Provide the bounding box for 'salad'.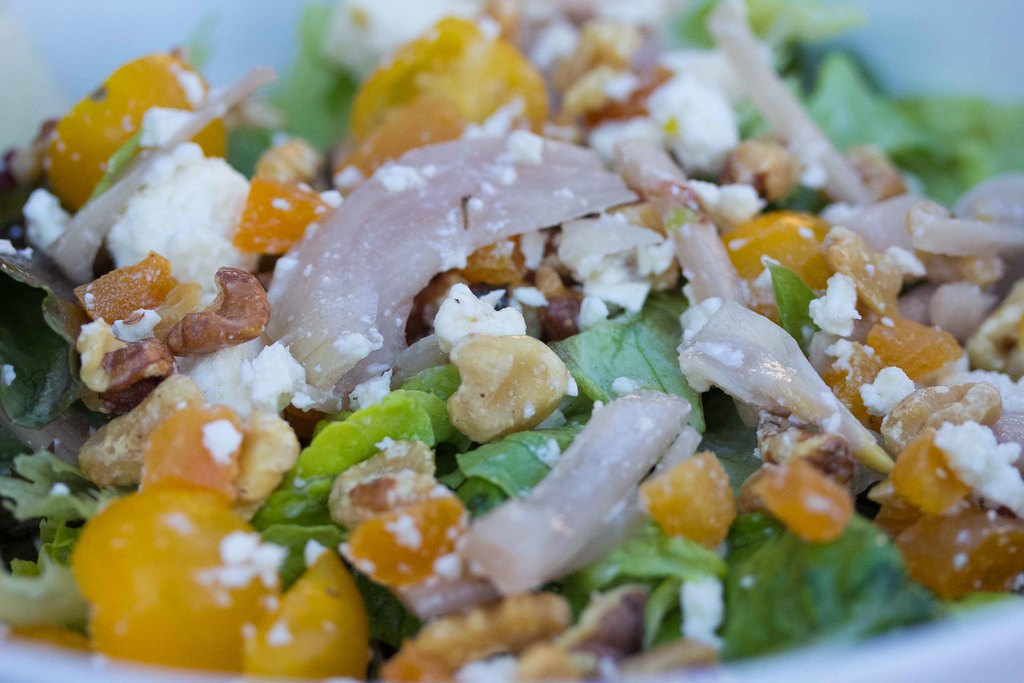
0:13:1023:682.
